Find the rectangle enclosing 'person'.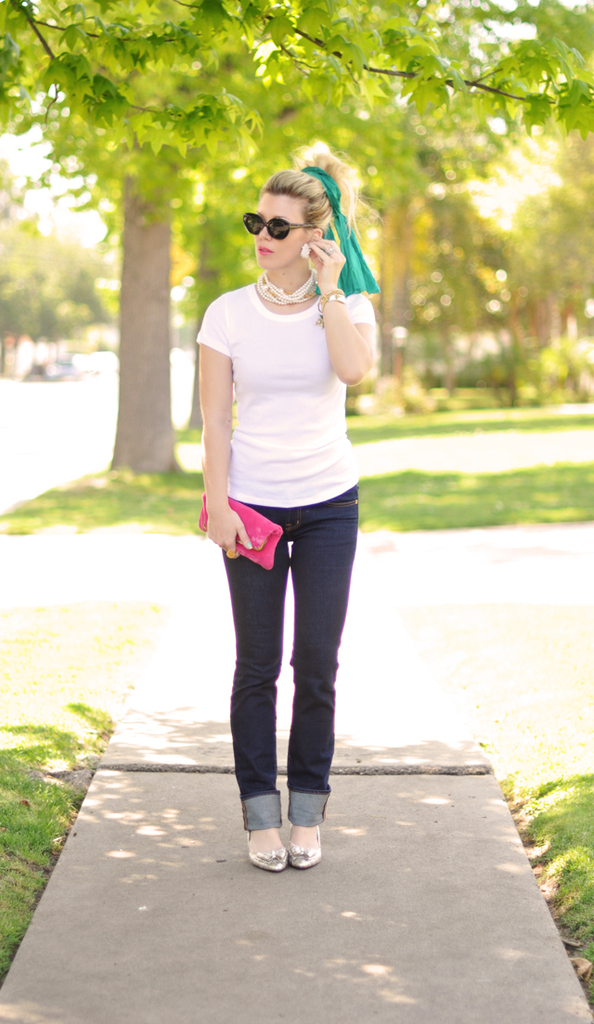
185:131:381:870.
